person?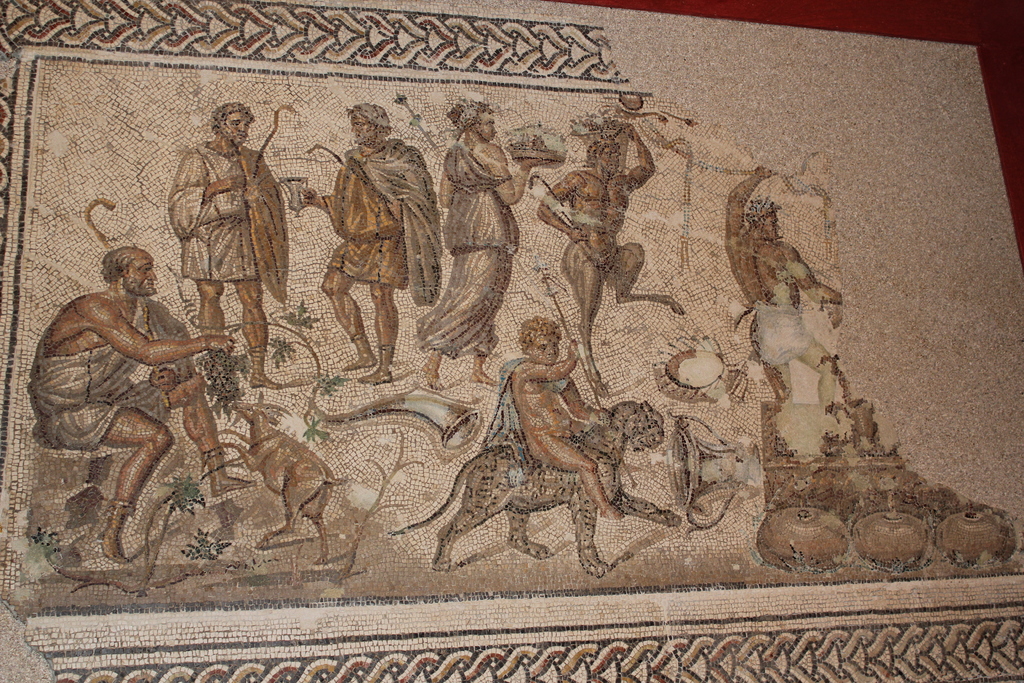
rect(509, 315, 624, 524)
